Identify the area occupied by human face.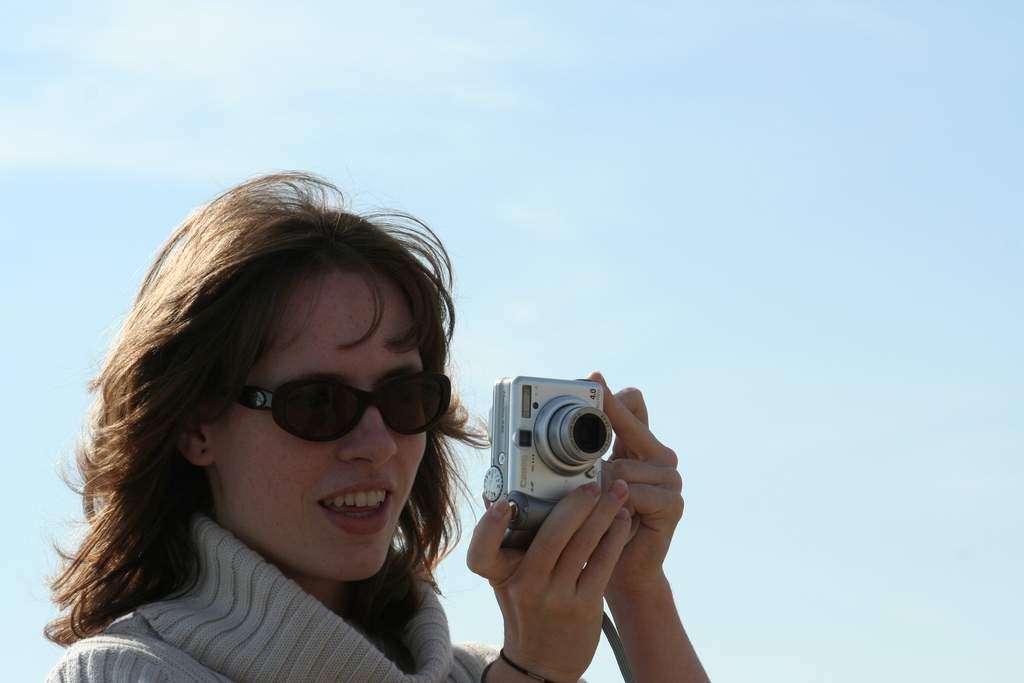
Area: crop(225, 270, 434, 582).
